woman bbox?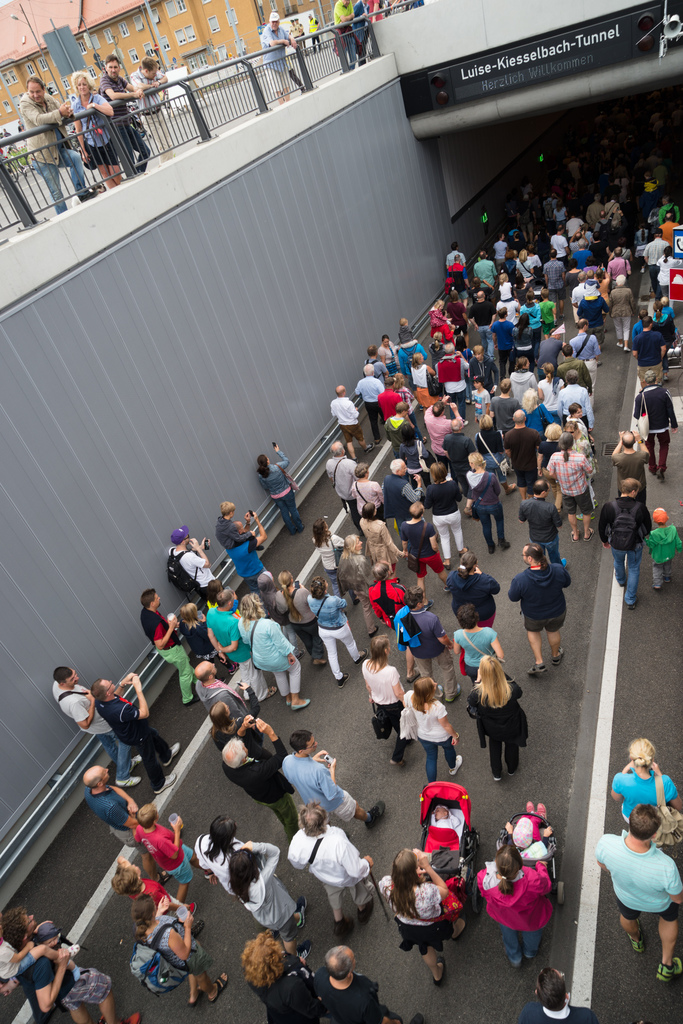
box=[564, 259, 580, 296]
